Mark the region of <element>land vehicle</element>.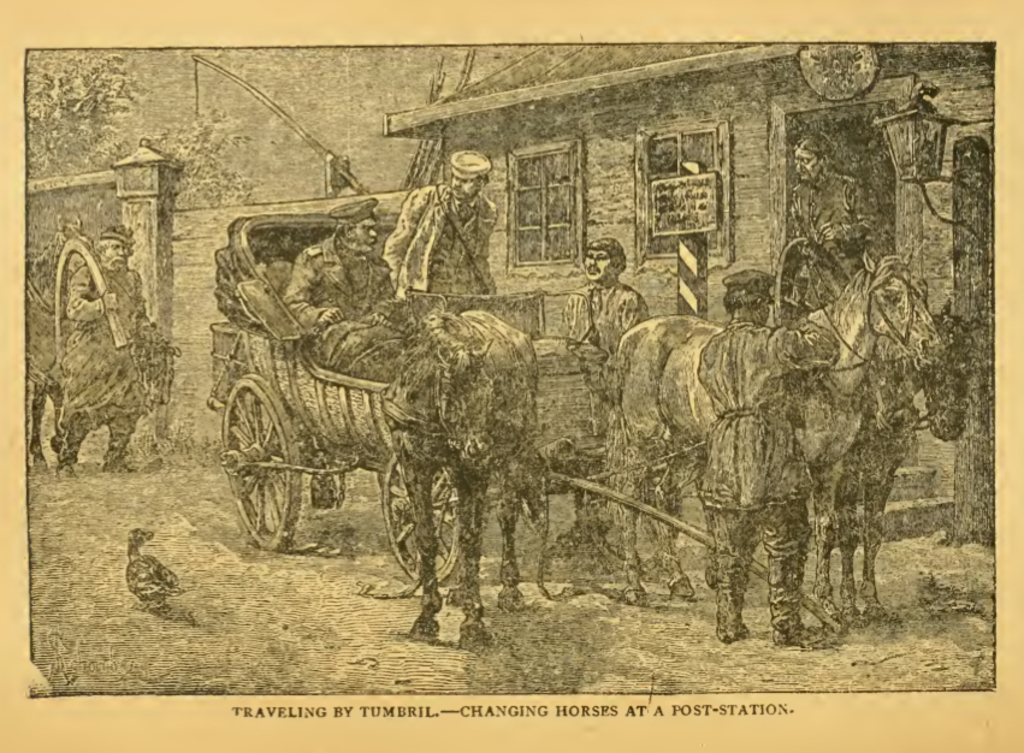
Region: <region>217, 209, 841, 638</region>.
